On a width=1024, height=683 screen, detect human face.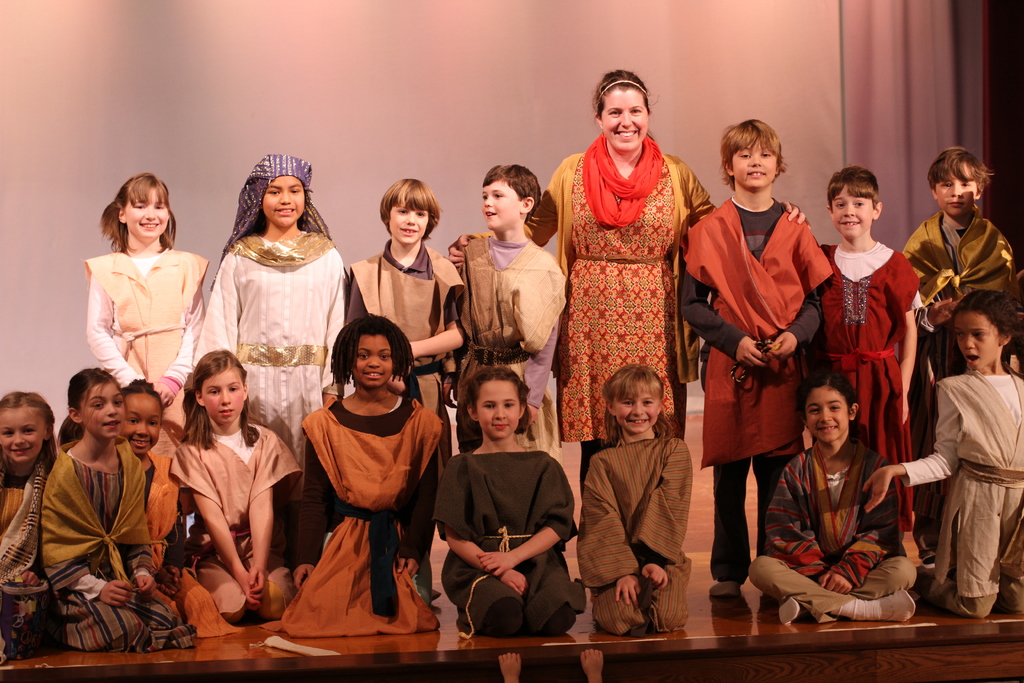
Rect(202, 366, 245, 425).
